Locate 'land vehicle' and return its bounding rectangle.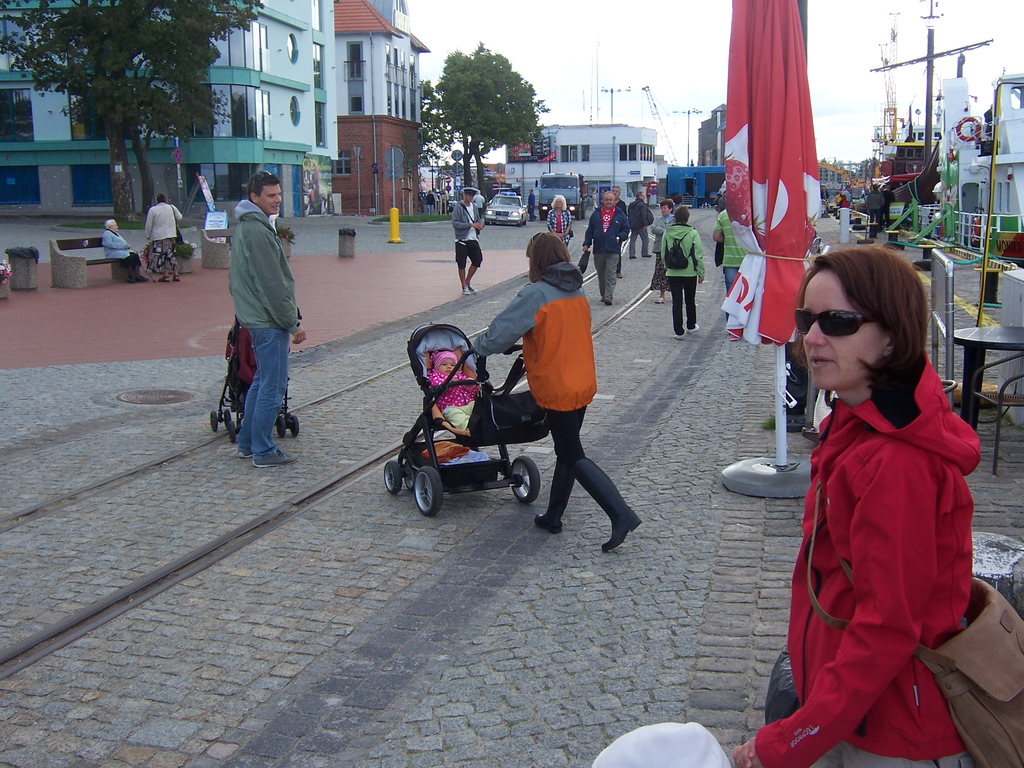
box=[535, 172, 587, 219].
